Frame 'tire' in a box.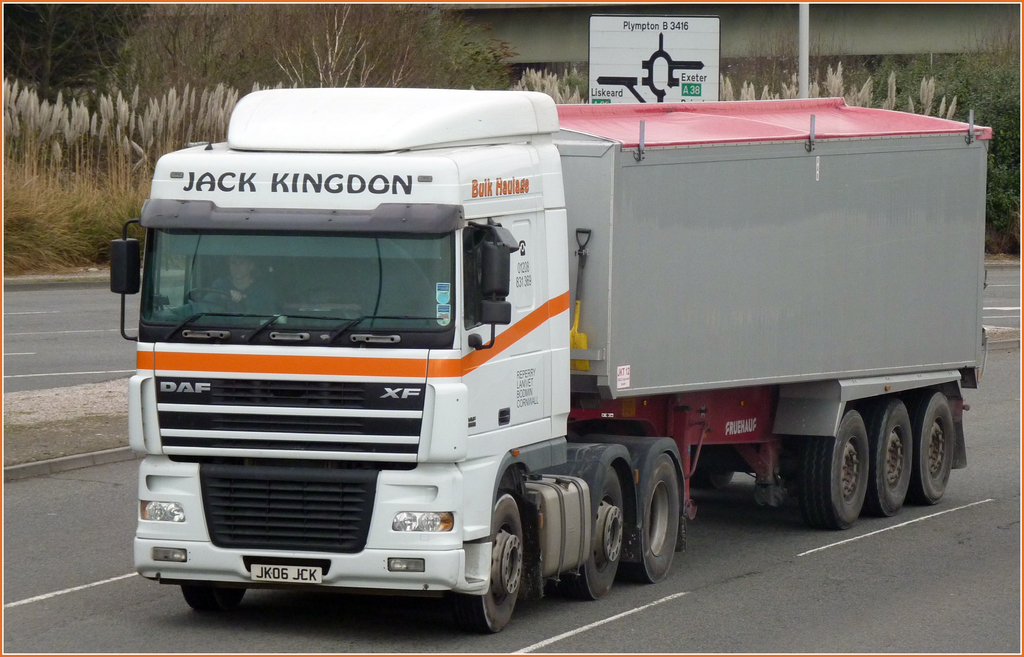
box(920, 392, 958, 505).
